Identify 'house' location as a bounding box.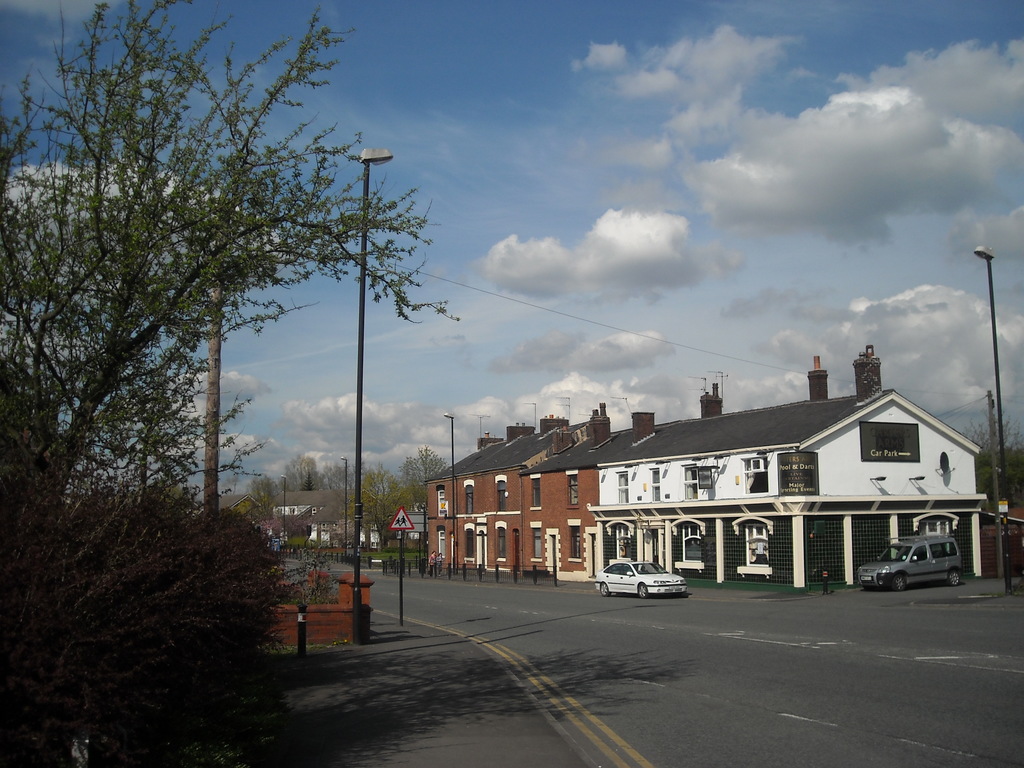
[x1=420, y1=408, x2=609, y2=569].
